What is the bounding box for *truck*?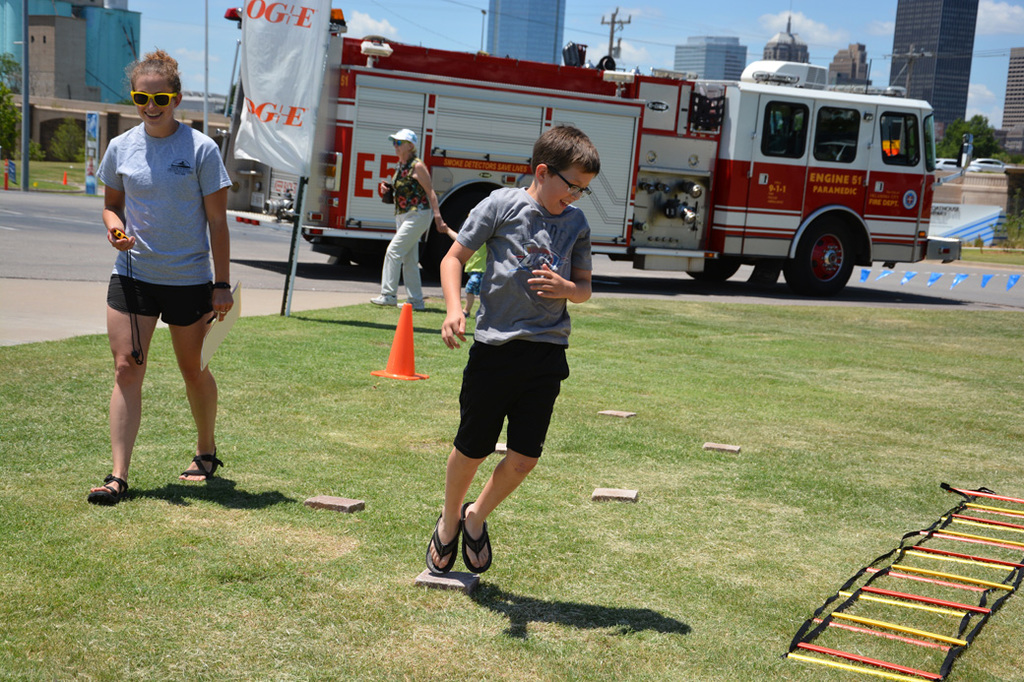
box(96, 44, 957, 385).
